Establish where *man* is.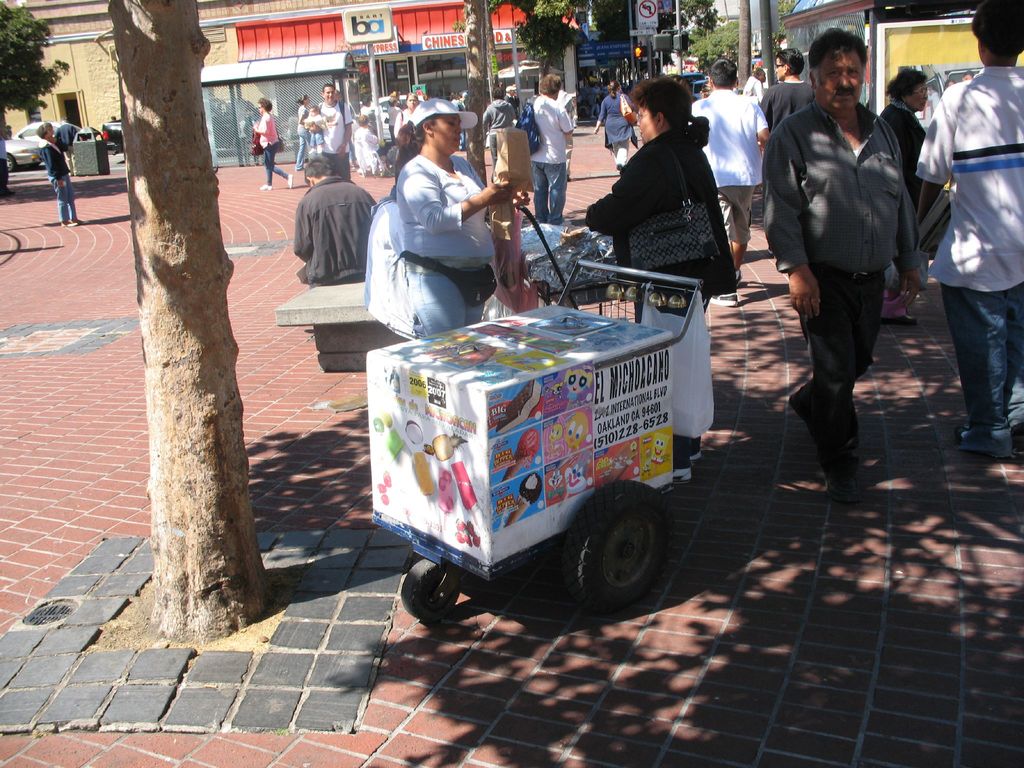
Established at 49, 116, 79, 175.
